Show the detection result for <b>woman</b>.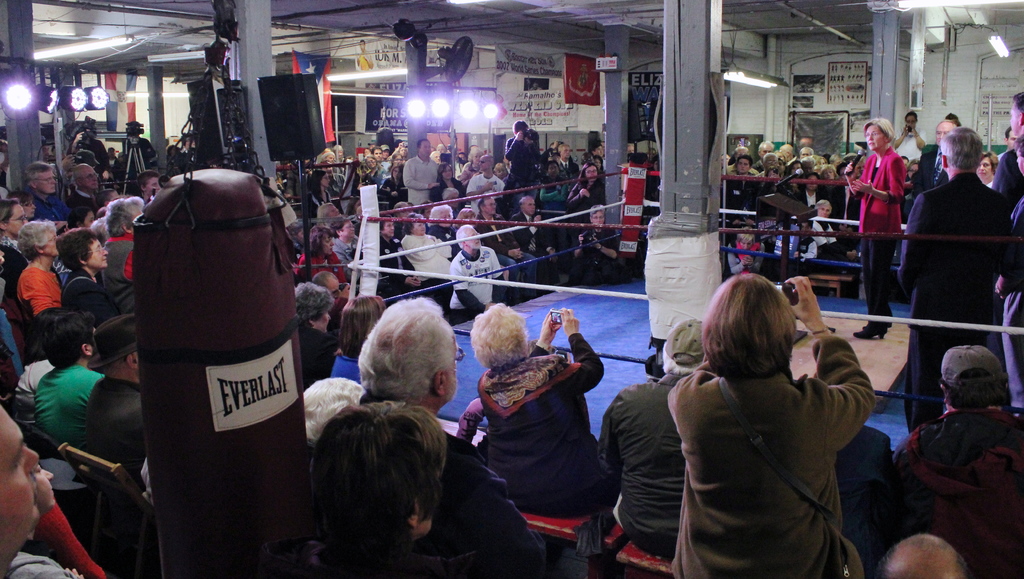
<bbox>976, 154, 1003, 194</bbox>.
